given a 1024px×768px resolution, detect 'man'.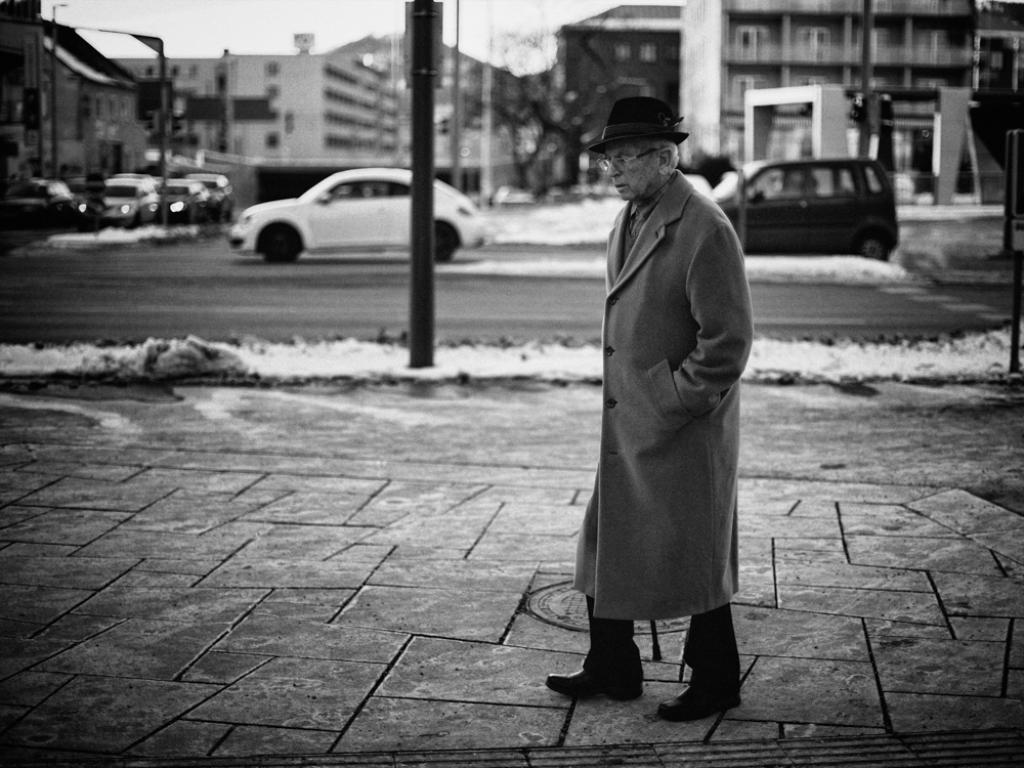
(x1=559, y1=81, x2=773, y2=683).
